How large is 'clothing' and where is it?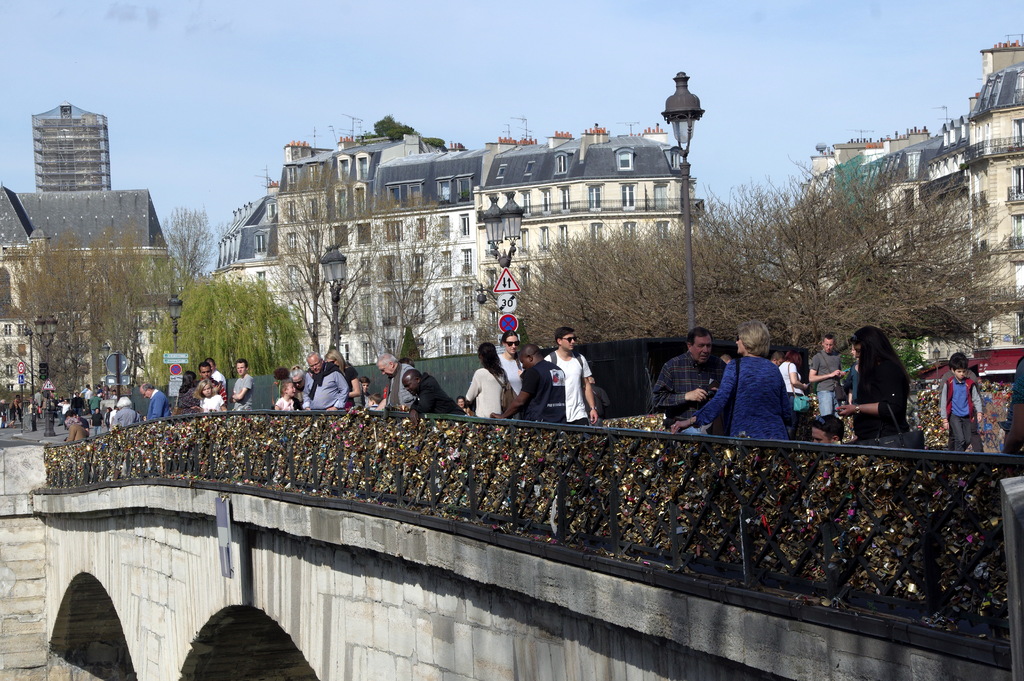
Bounding box: Rect(348, 366, 358, 403).
